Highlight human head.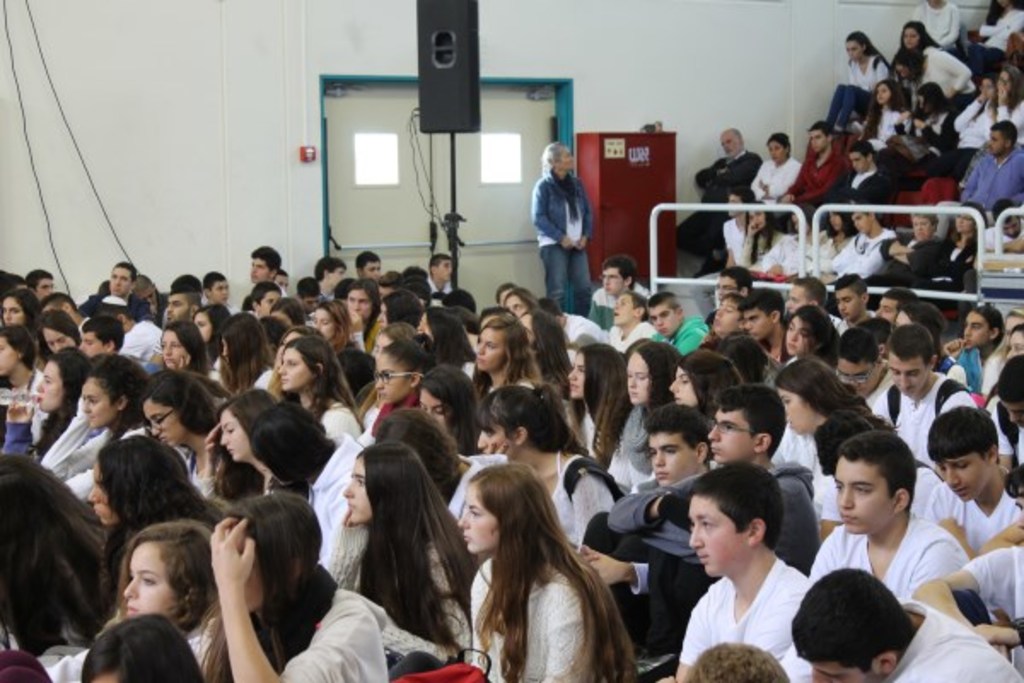
Highlighted region: (x1=379, y1=270, x2=404, y2=290).
